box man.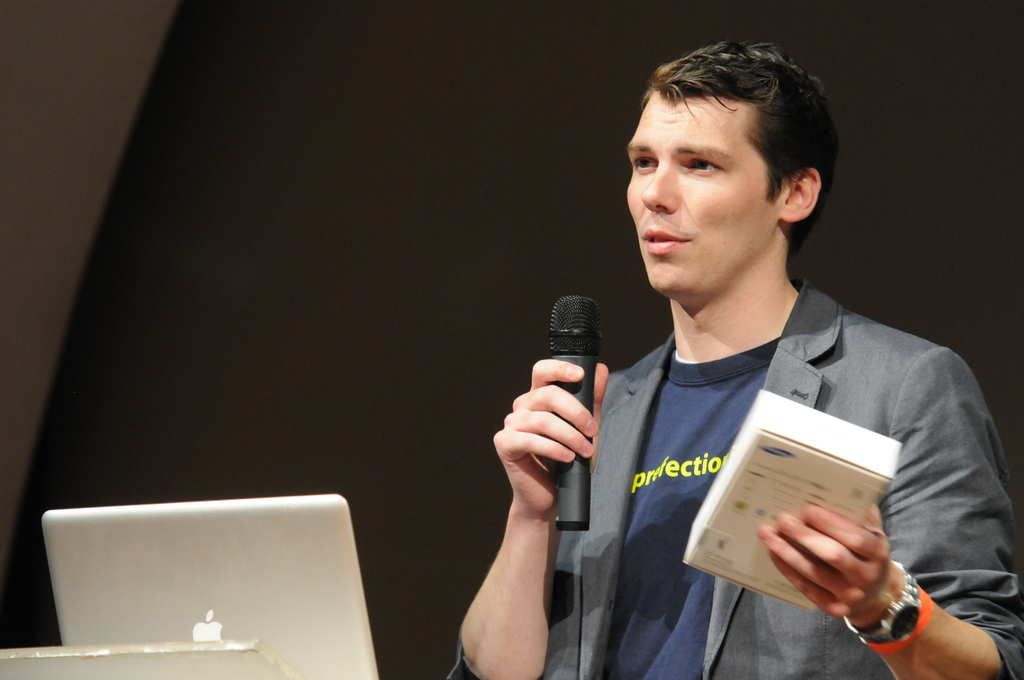
439,42,1023,679.
